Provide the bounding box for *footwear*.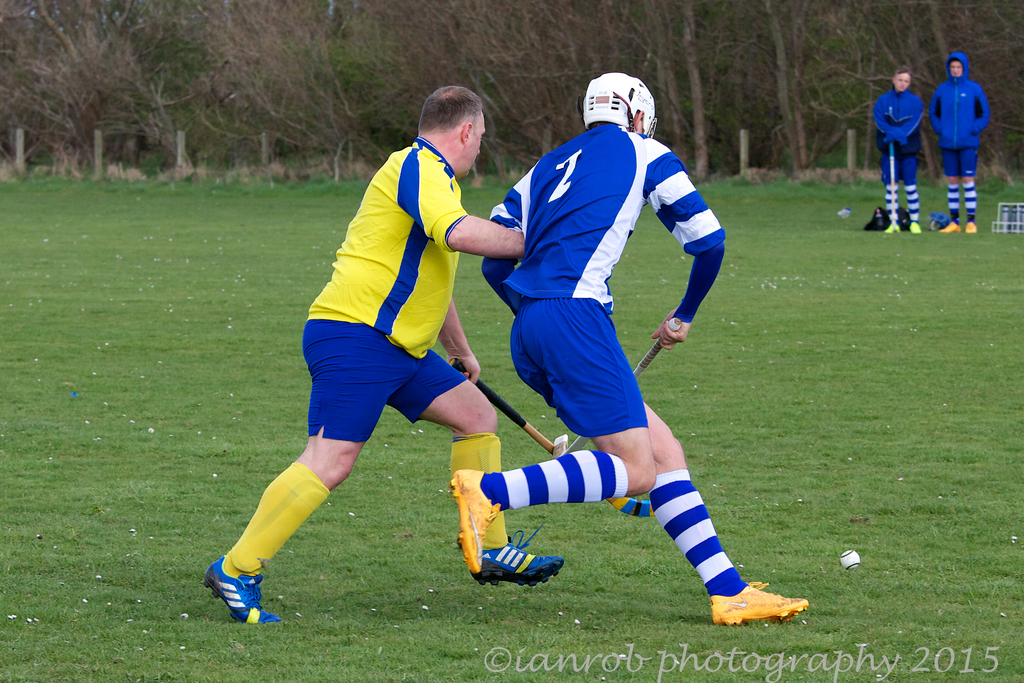
rect(198, 565, 273, 632).
